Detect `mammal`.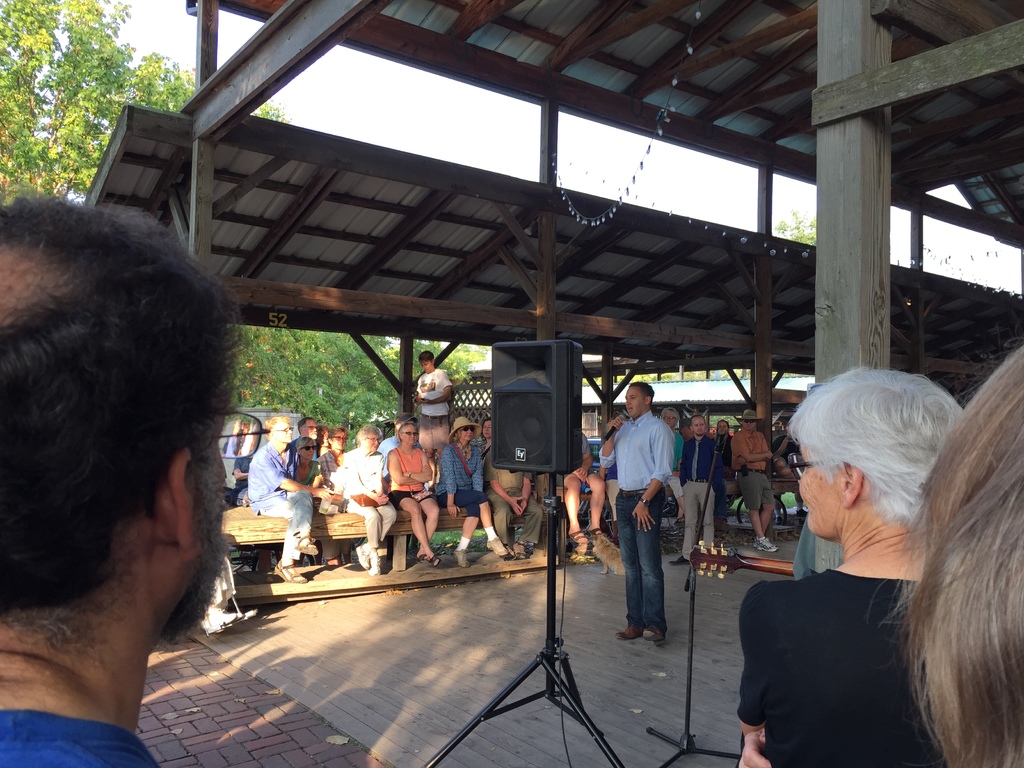
Detected at [left=292, top=419, right=320, bottom=460].
